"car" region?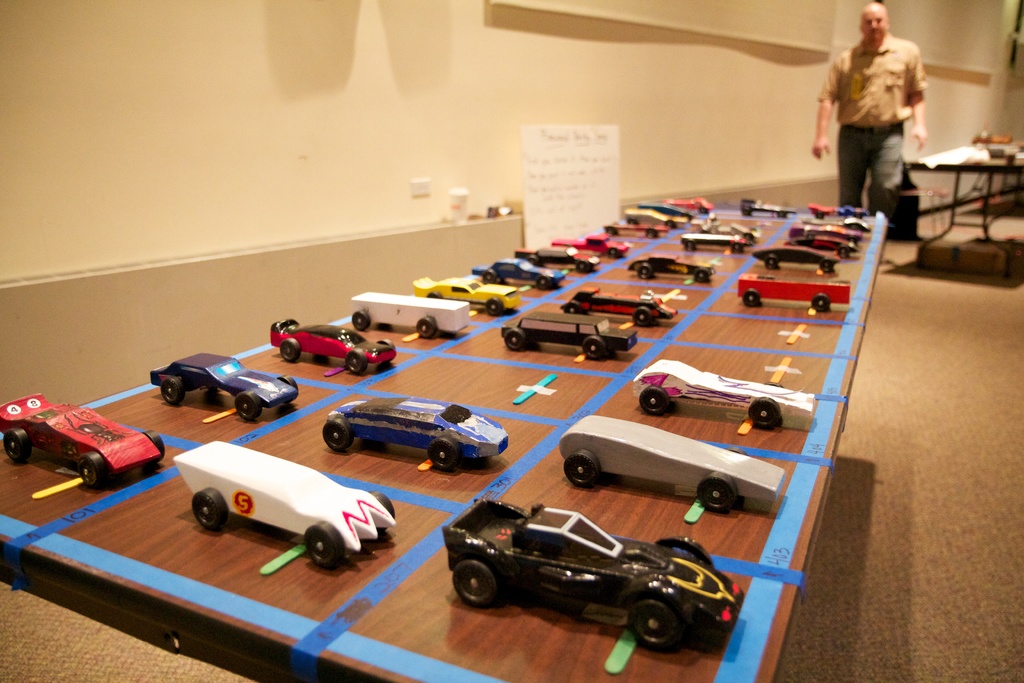
crop(269, 320, 394, 377)
